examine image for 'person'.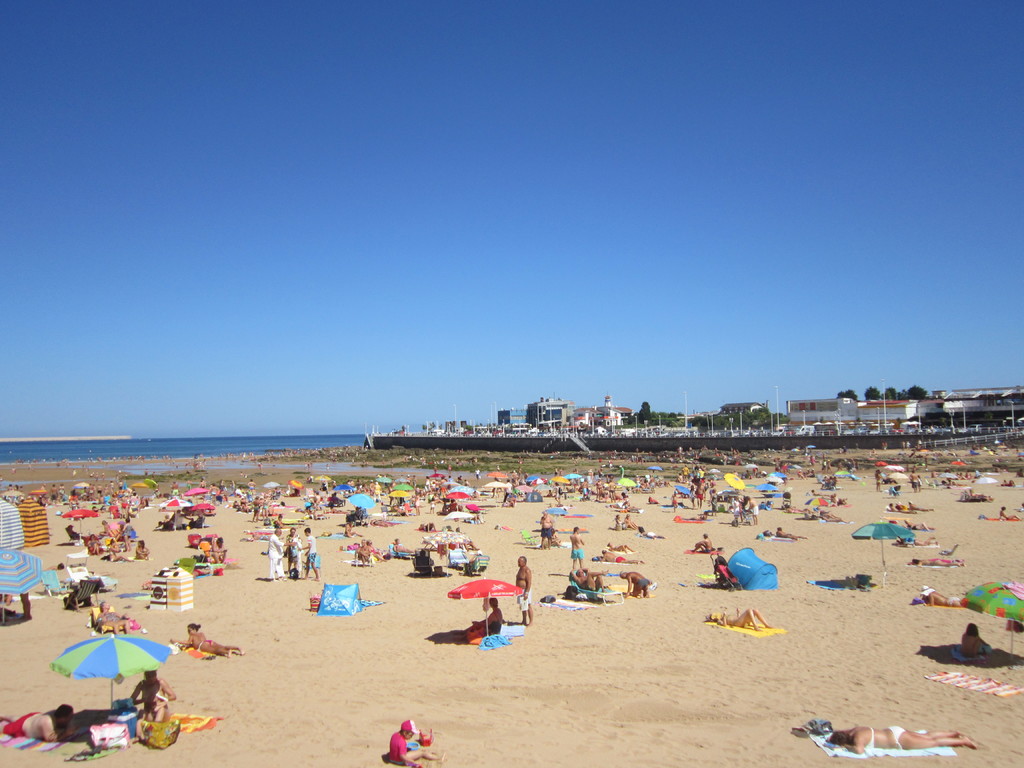
Examination result: <box>568,528,588,568</box>.
